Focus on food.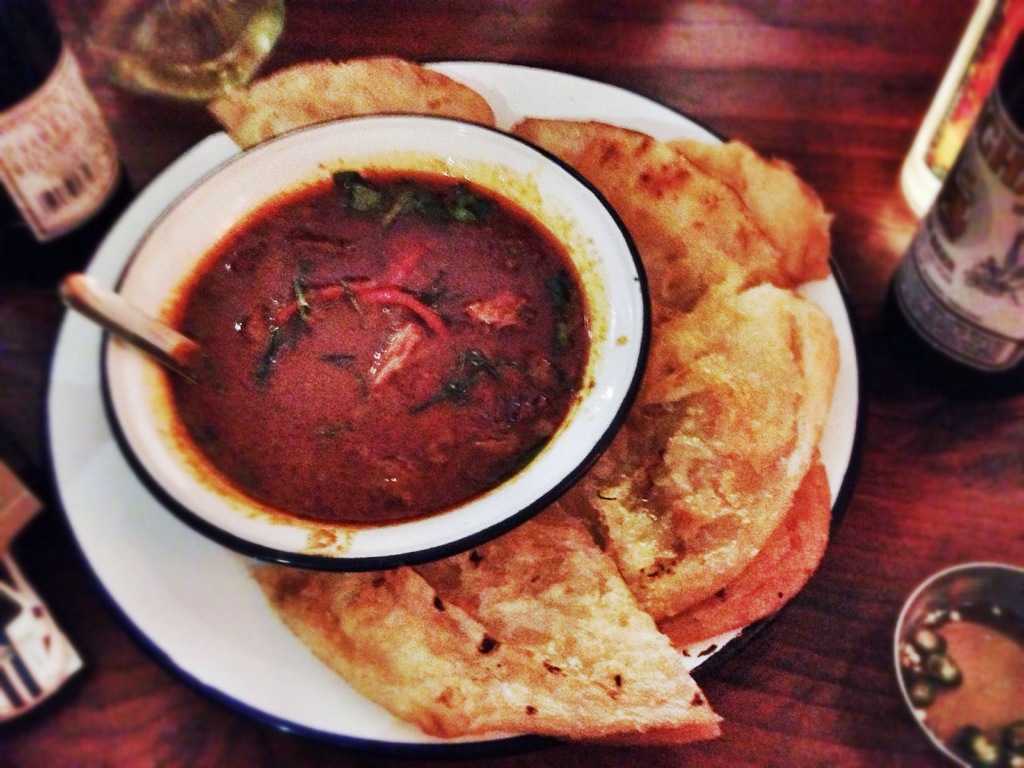
Focused at crop(509, 122, 785, 326).
